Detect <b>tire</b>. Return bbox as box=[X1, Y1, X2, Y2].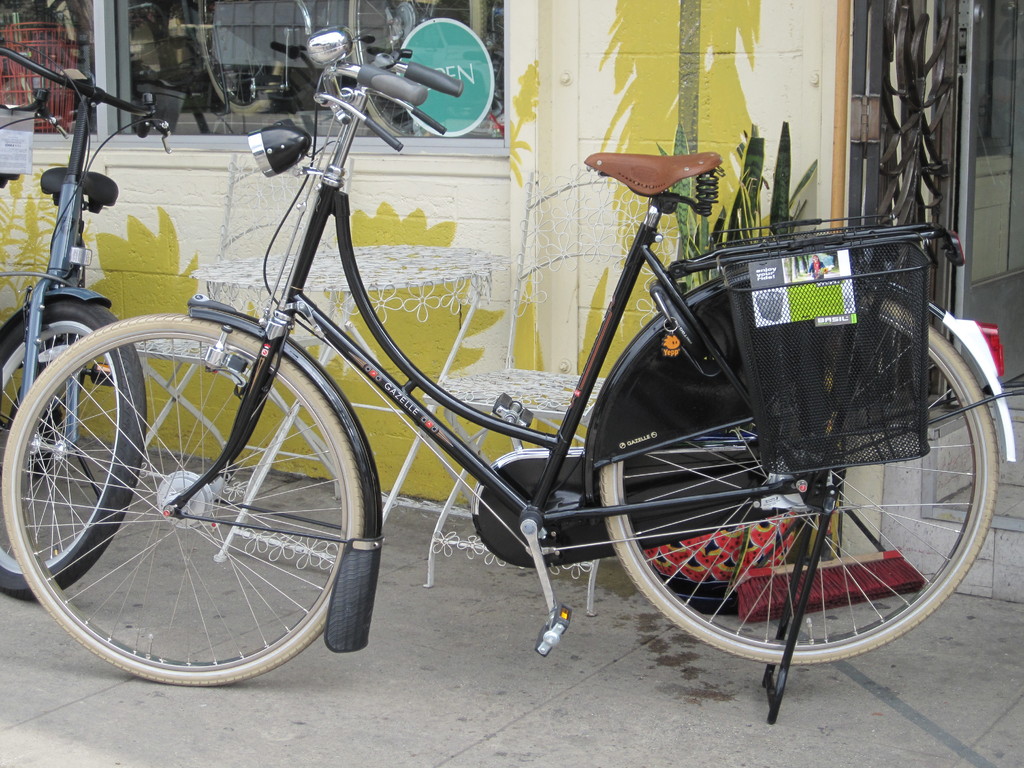
box=[17, 307, 381, 690].
